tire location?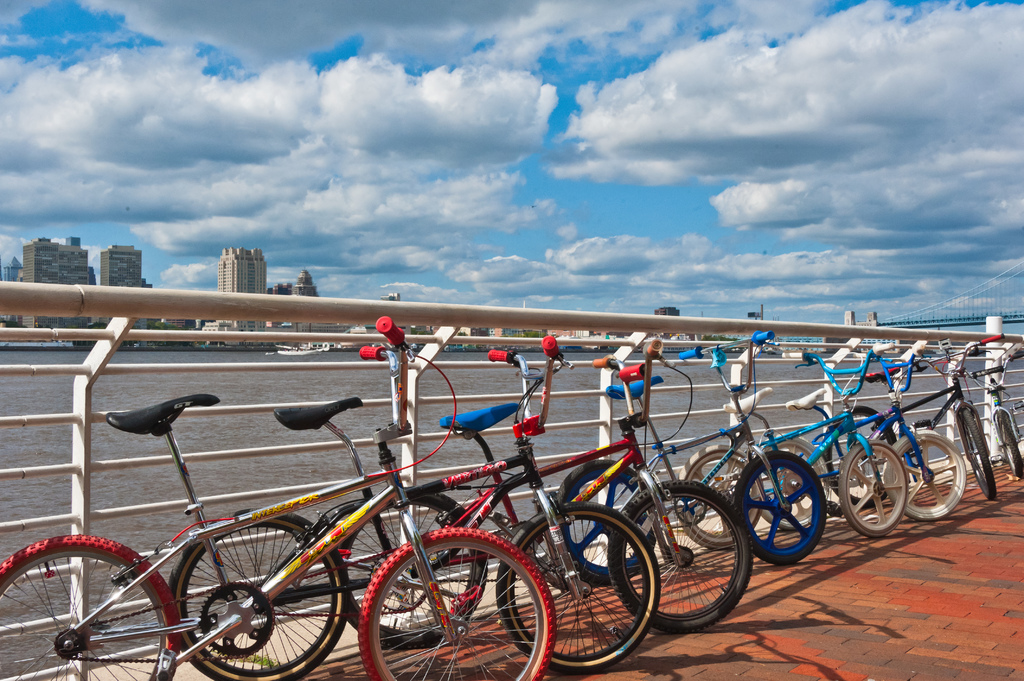
rect(882, 427, 962, 520)
